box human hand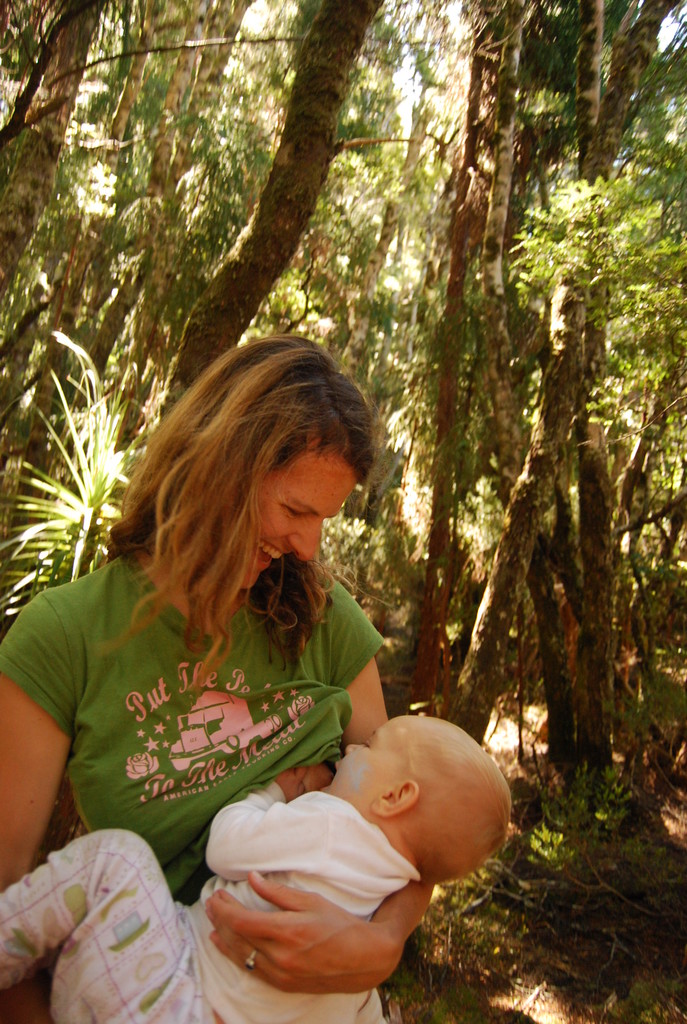
(198,838,424,998)
